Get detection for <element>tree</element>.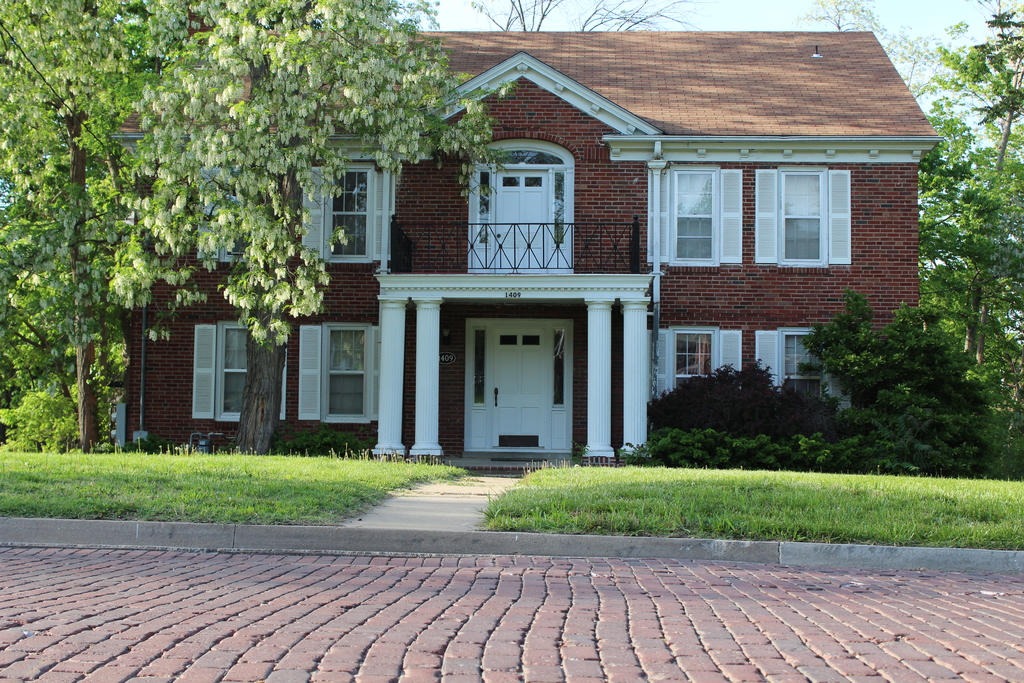
Detection: left=0, top=0, right=179, bottom=453.
